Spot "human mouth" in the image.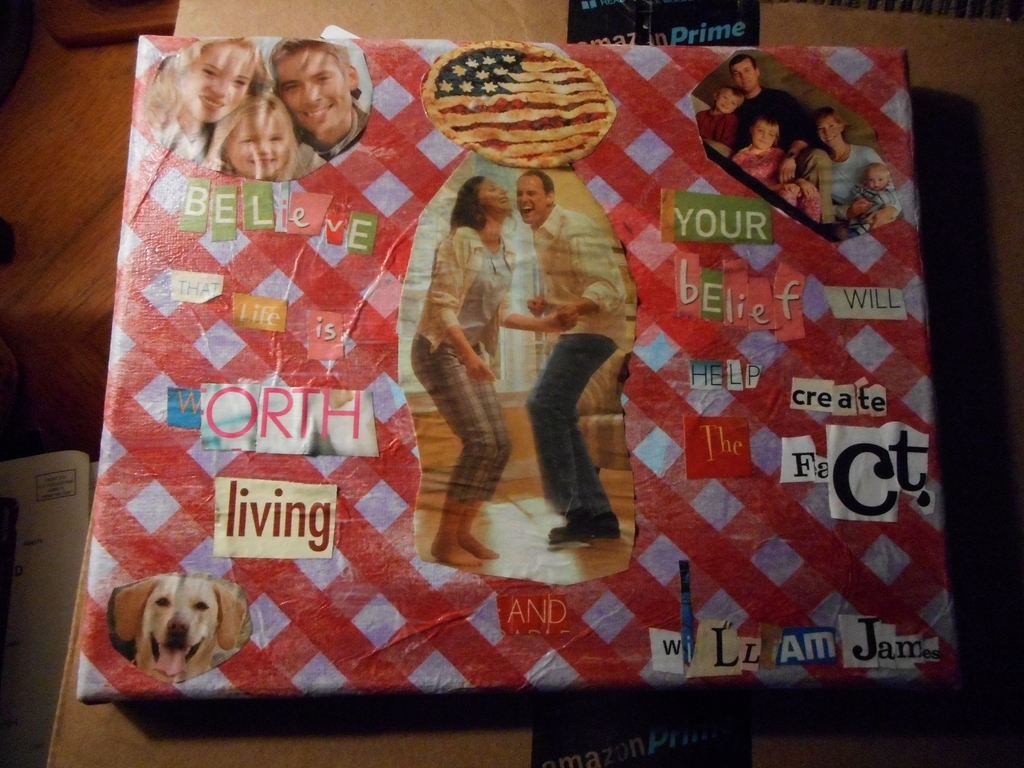
"human mouth" found at [202, 94, 226, 115].
